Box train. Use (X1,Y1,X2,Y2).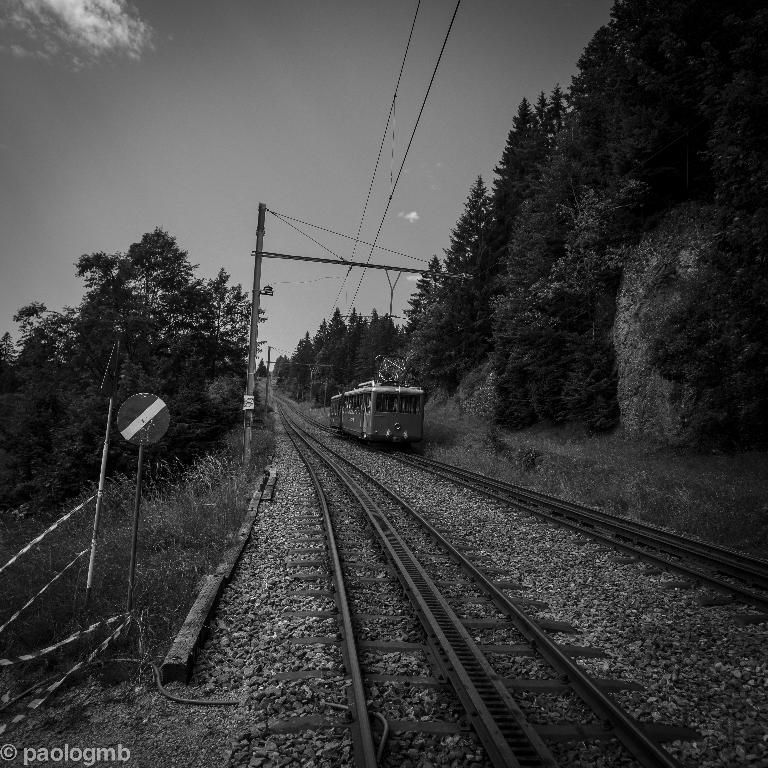
(332,377,424,454).
